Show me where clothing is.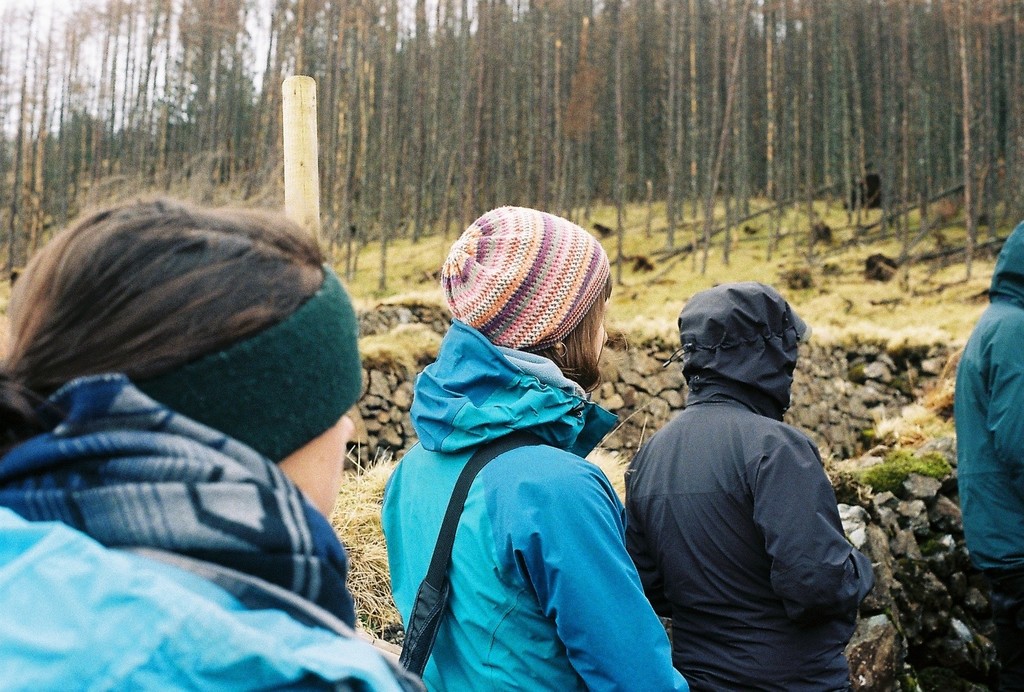
clothing is at x1=625, y1=392, x2=876, y2=691.
